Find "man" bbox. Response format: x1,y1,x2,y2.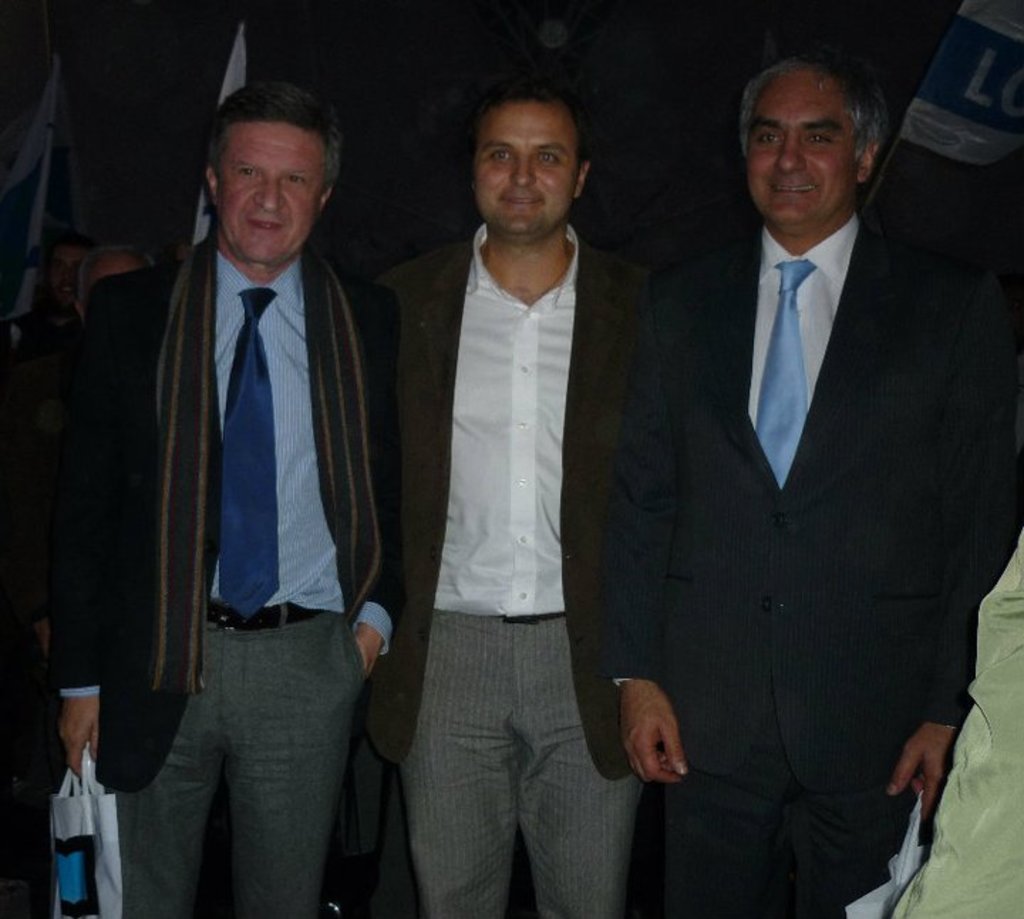
50,83,414,918.
